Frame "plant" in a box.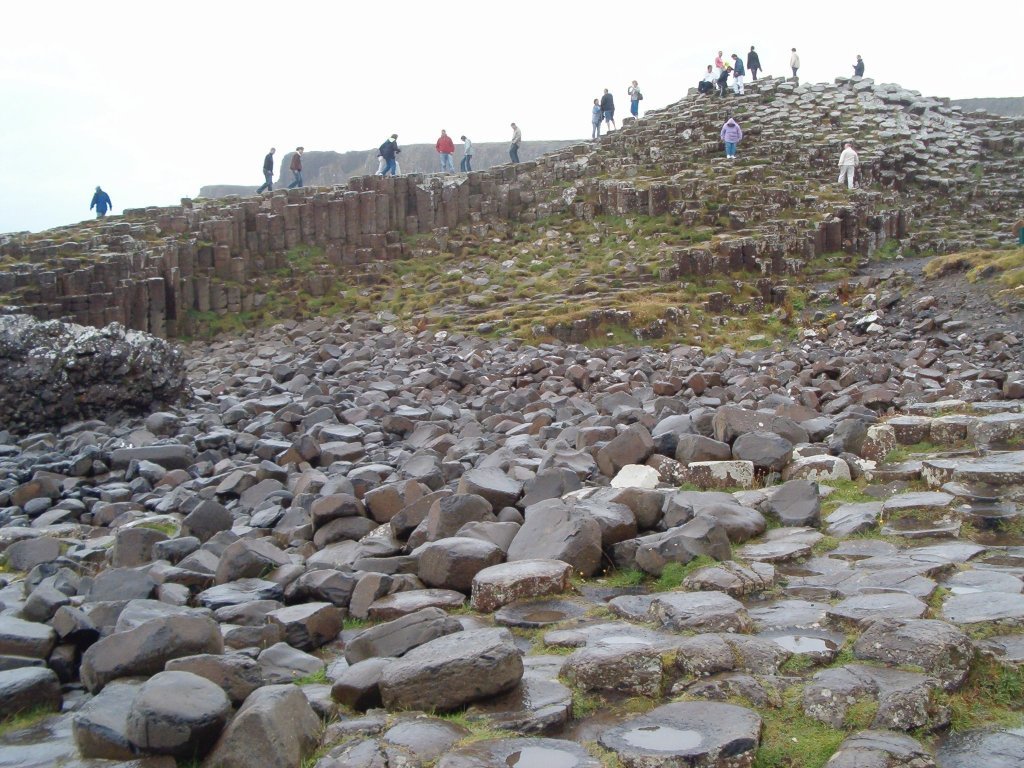
291 667 332 685.
